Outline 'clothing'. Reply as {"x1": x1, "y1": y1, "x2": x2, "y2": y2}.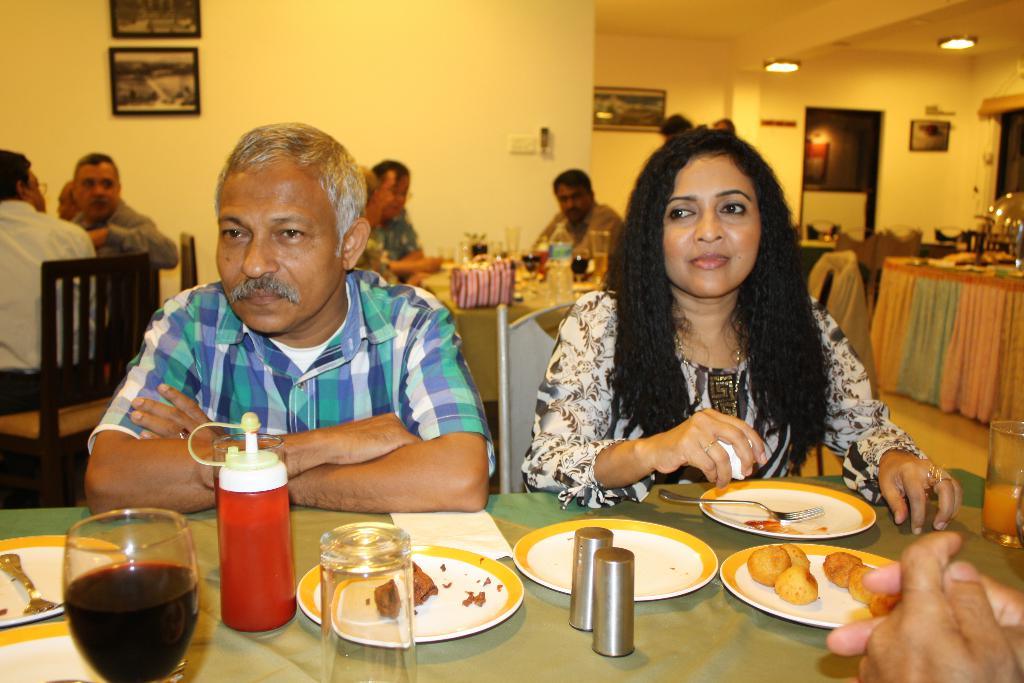
{"x1": 529, "y1": 201, "x2": 623, "y2": 295}.
